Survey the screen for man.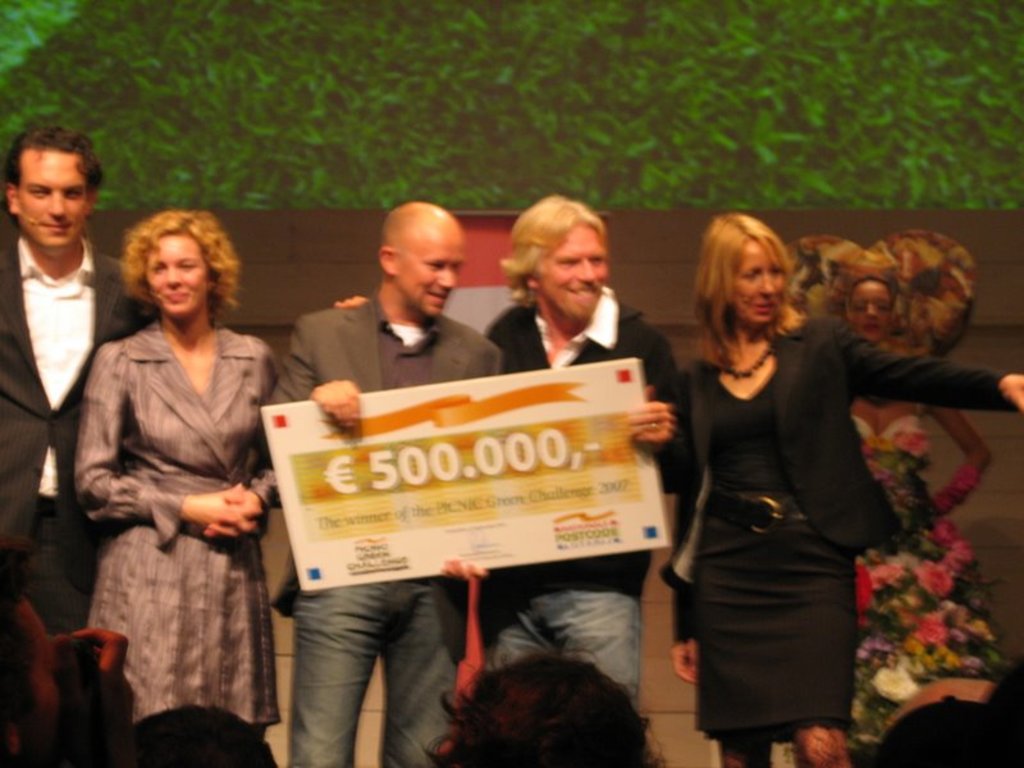
Survey found: <box>0,142,137,604</box>.
